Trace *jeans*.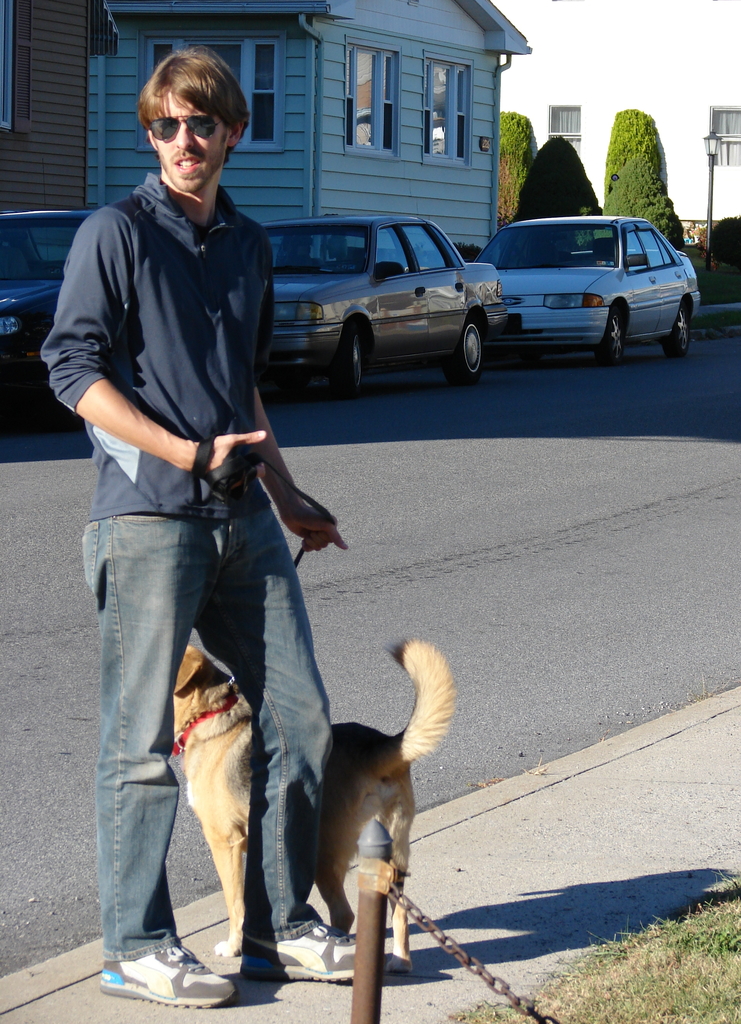
Traced to region(71, 501, 327, 945).
